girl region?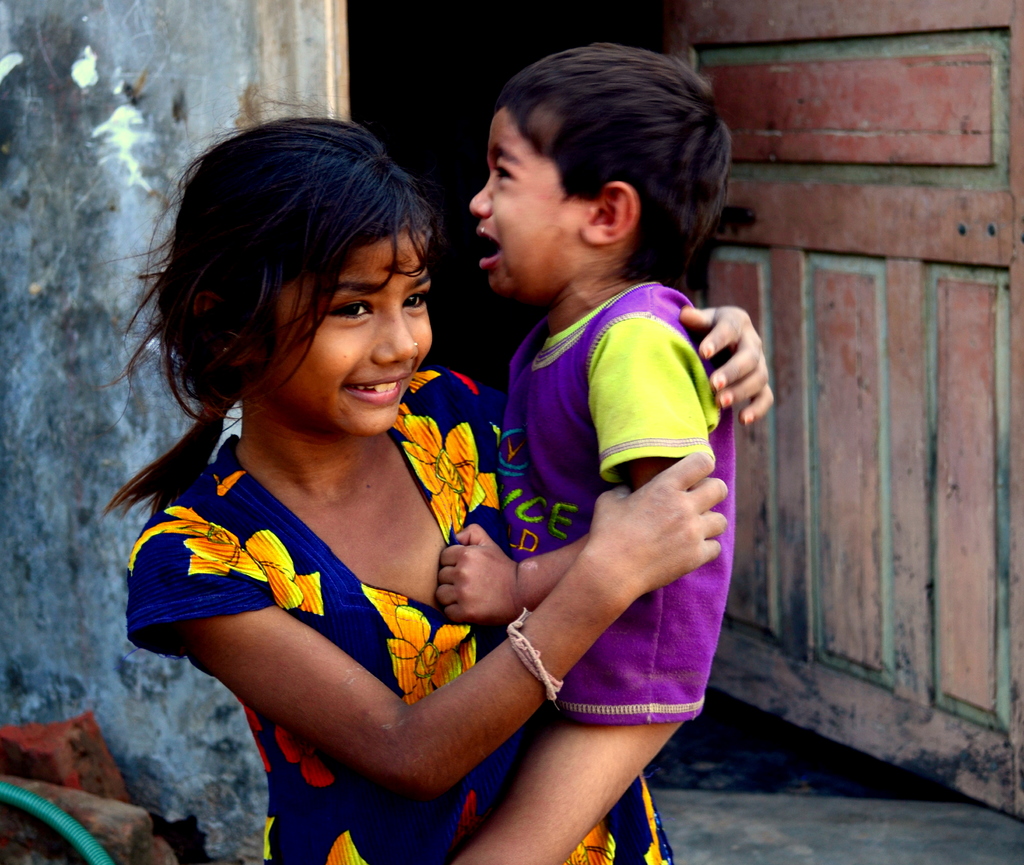
bbox=(108, 97, 773, 864)
